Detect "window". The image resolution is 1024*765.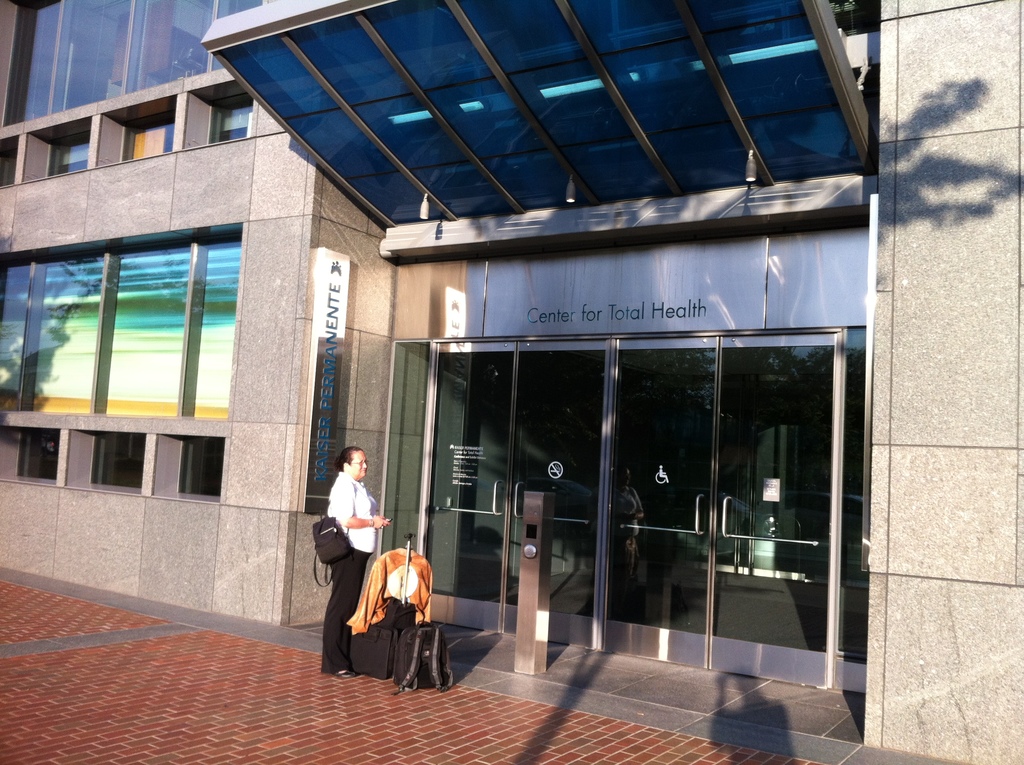
left=186, top=234, right=239, bottom=416.
